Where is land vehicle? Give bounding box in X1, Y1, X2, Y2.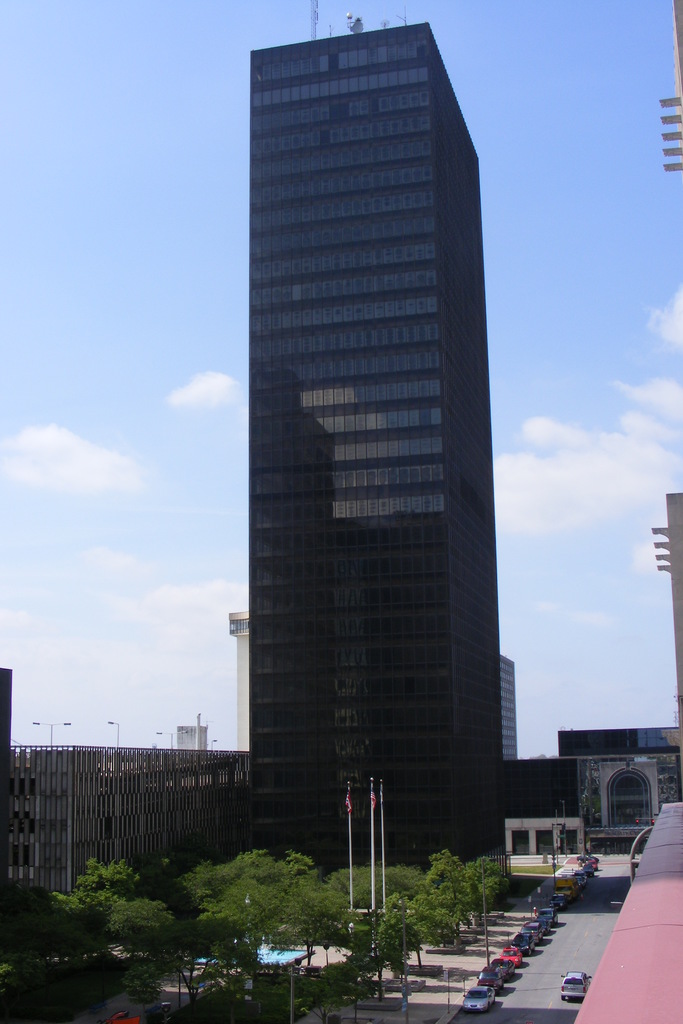
487, 966, 523, 979.
